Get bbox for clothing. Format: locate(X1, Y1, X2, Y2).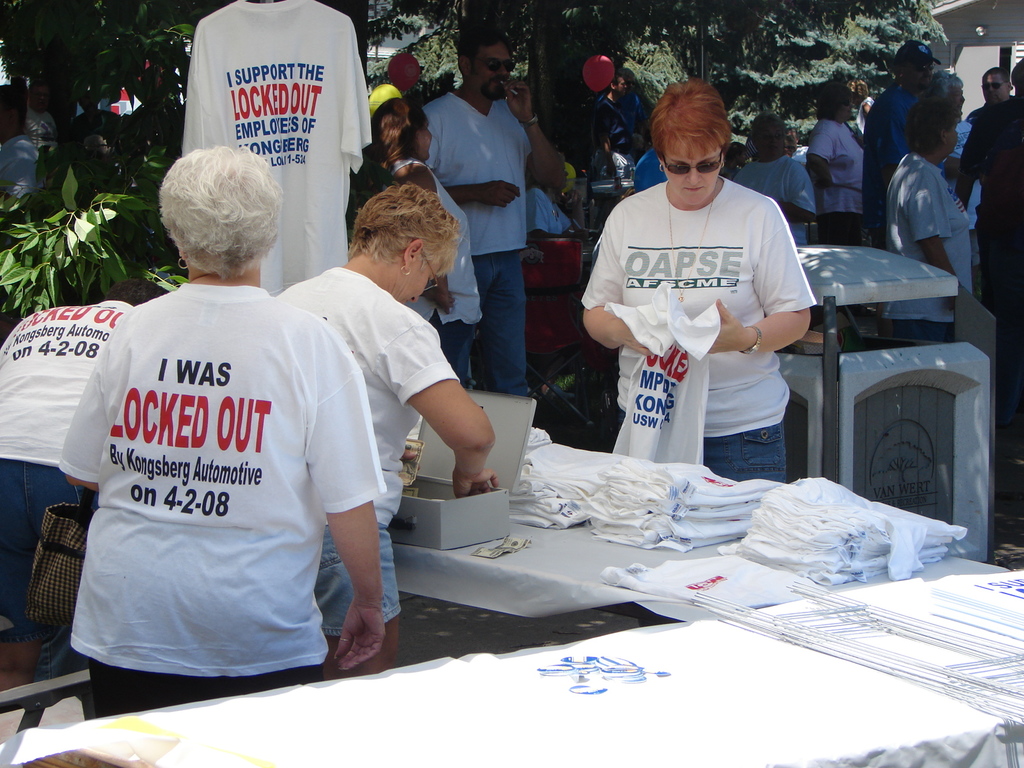
locate(0, 301, 148, 666).
